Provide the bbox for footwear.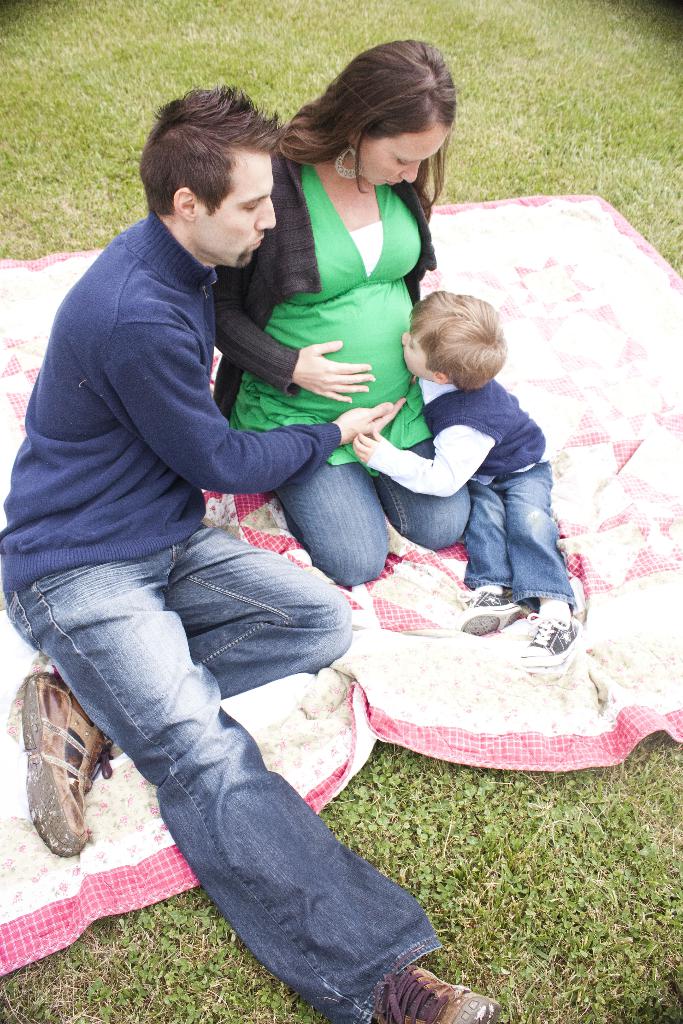
Rect(380, 972, 495, 1022).
